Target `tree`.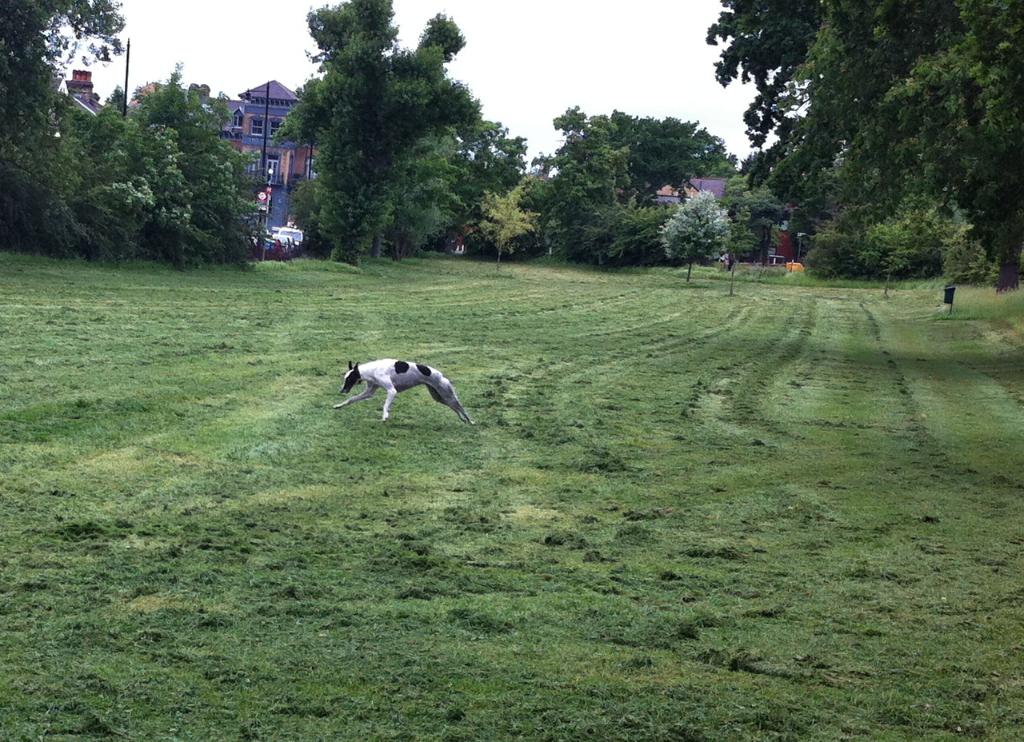
Target region: region(277, 0, 476, 266).
